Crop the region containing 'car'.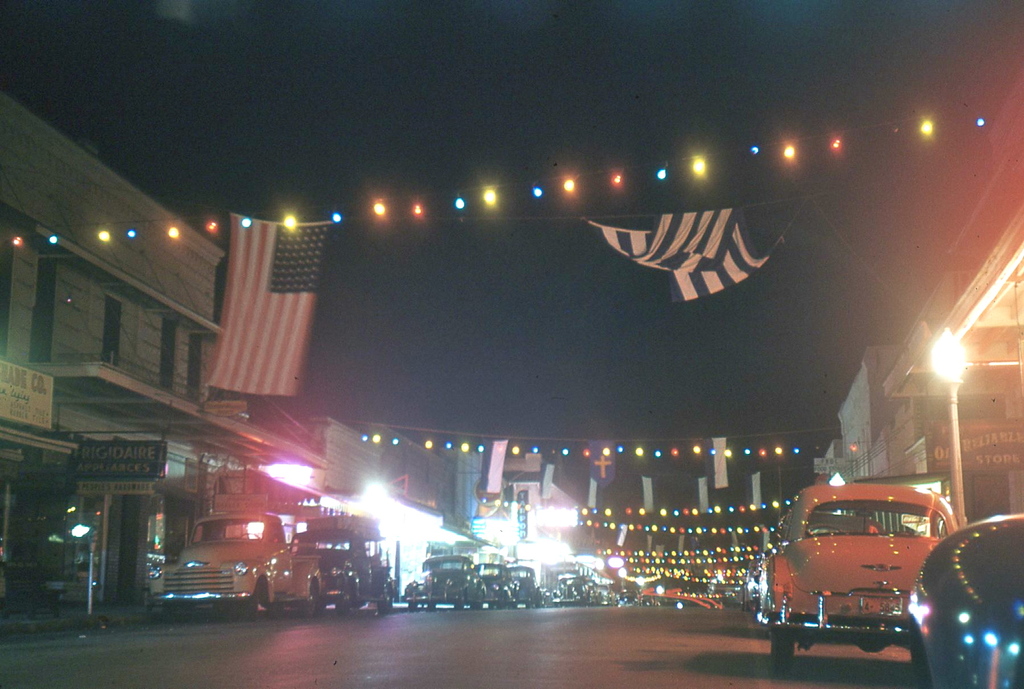
Crop region: <region>620, 590, 638, 607</region>.
